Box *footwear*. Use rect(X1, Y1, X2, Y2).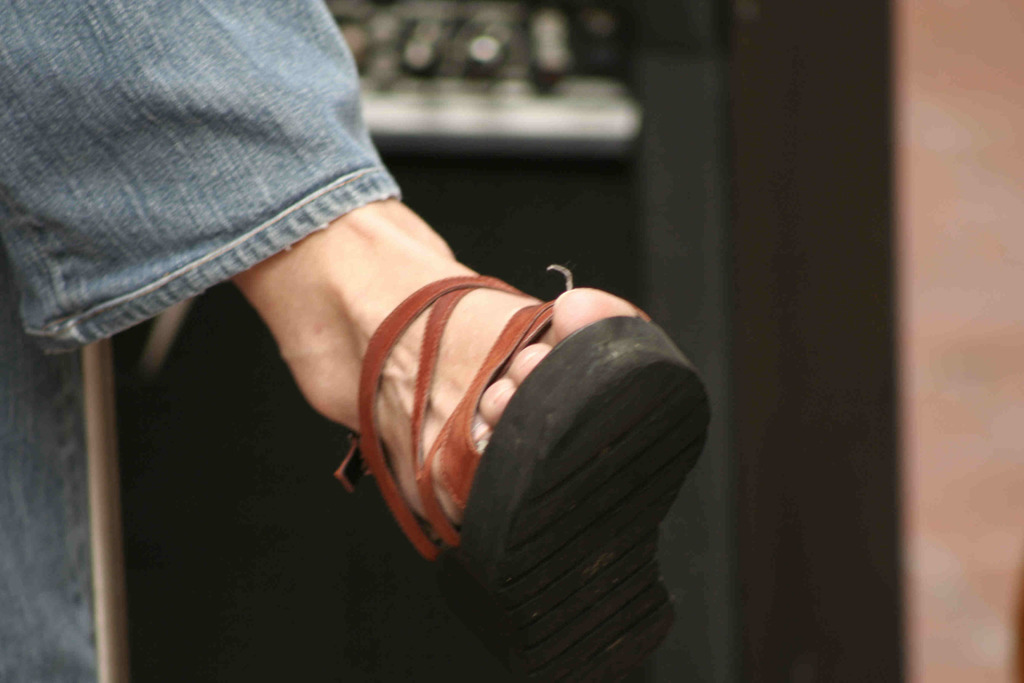
rect(273, 224, 684, 682).
